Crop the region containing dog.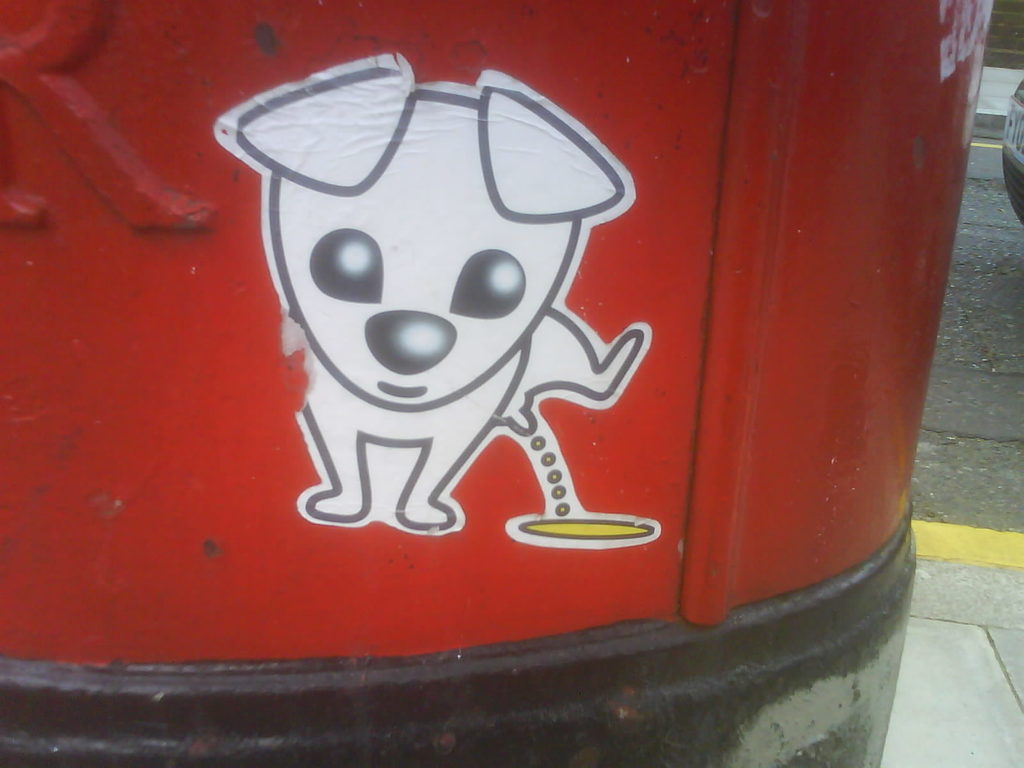
Crop region: l=212, t=54, r=657, b=538.
